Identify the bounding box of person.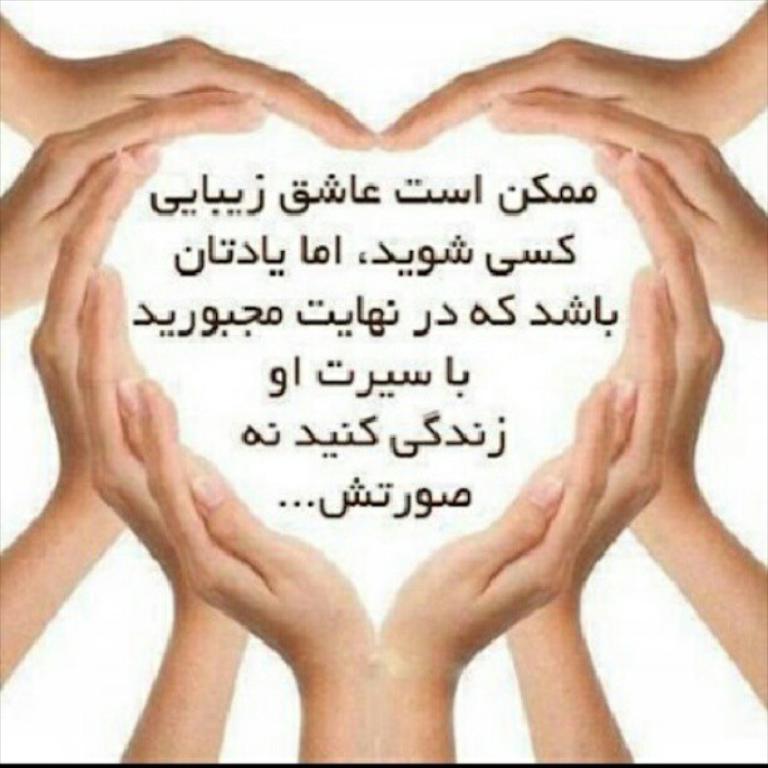
BBox(132, 381, 594, 767).
